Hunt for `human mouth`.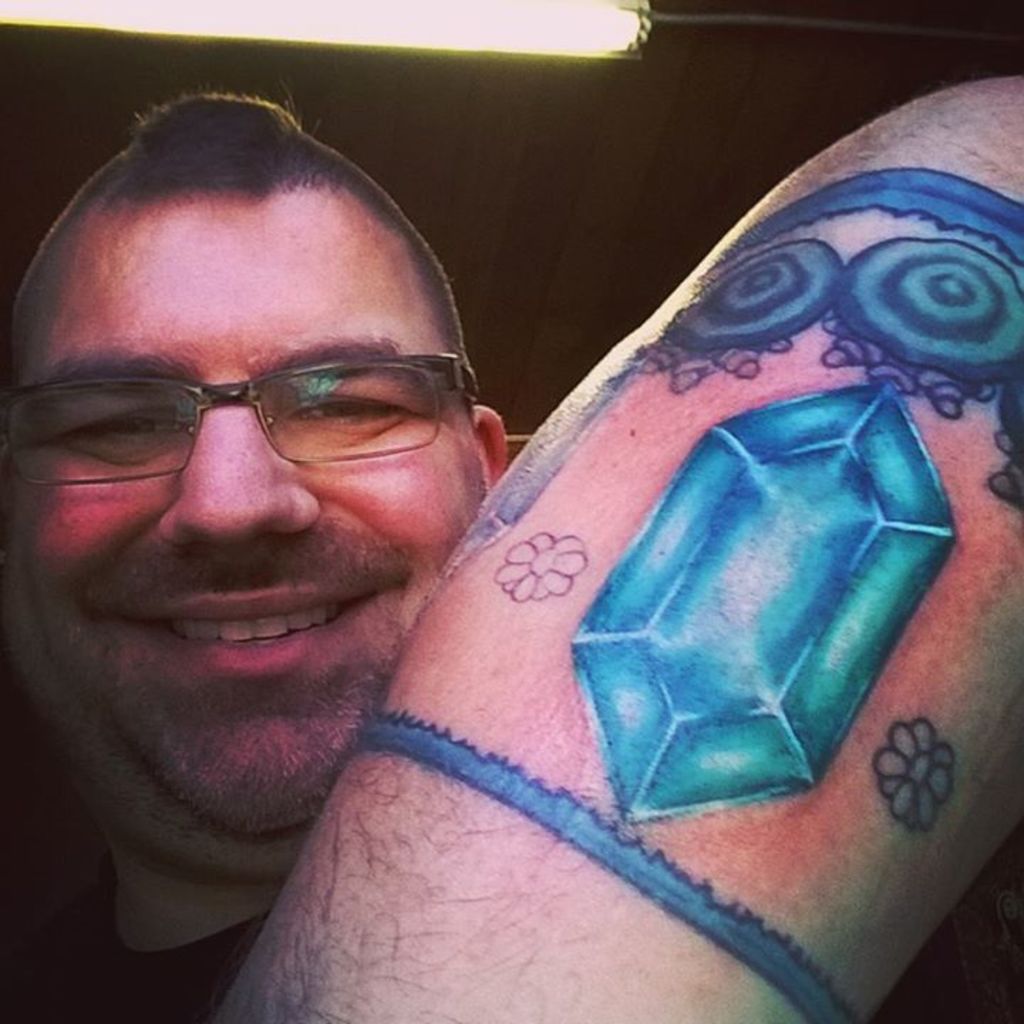
Hunted down at BBox(129, 577, 375, 674).
